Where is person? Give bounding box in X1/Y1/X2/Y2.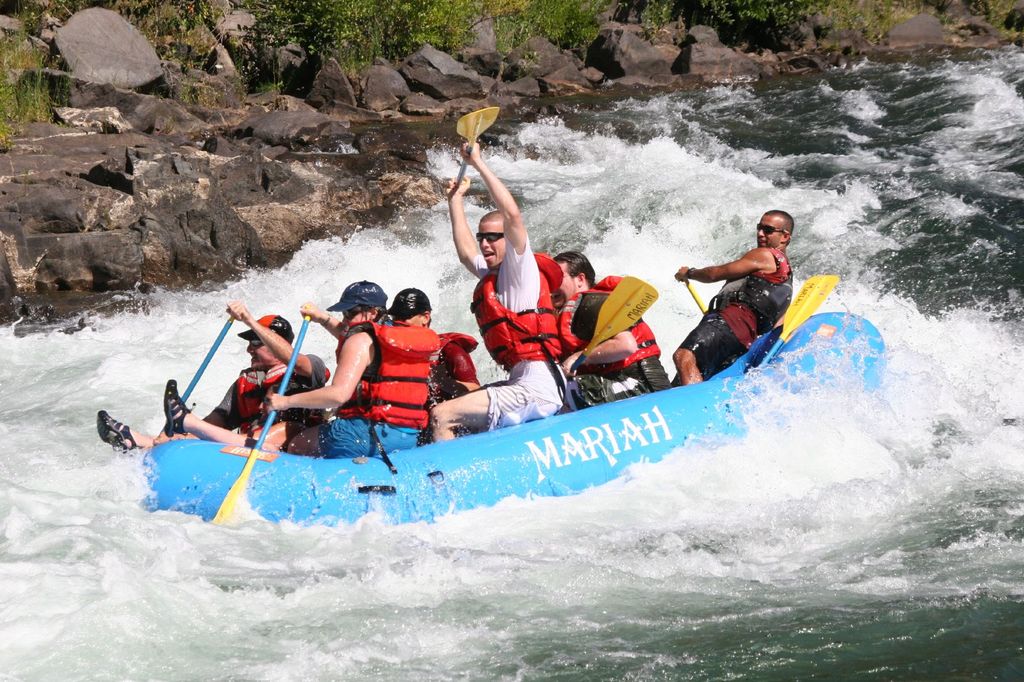
380/269/493/435.
